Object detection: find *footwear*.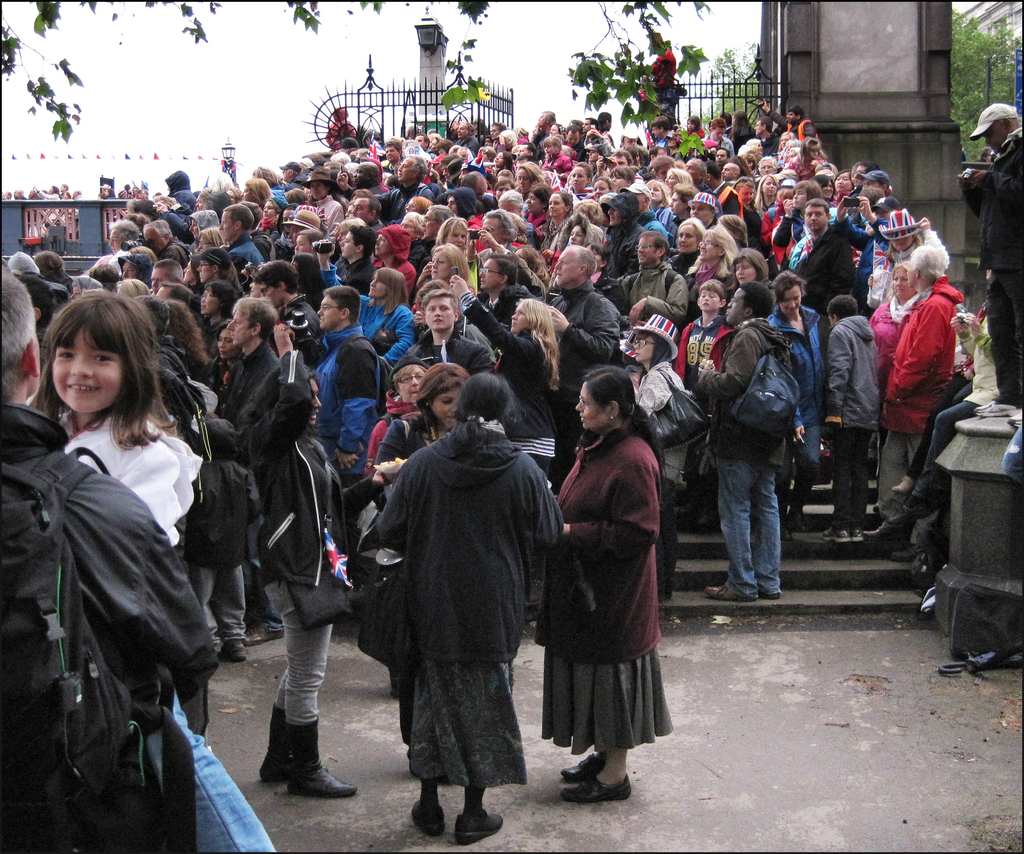
[x1=215, y1=641, x2=246, y2=662].
